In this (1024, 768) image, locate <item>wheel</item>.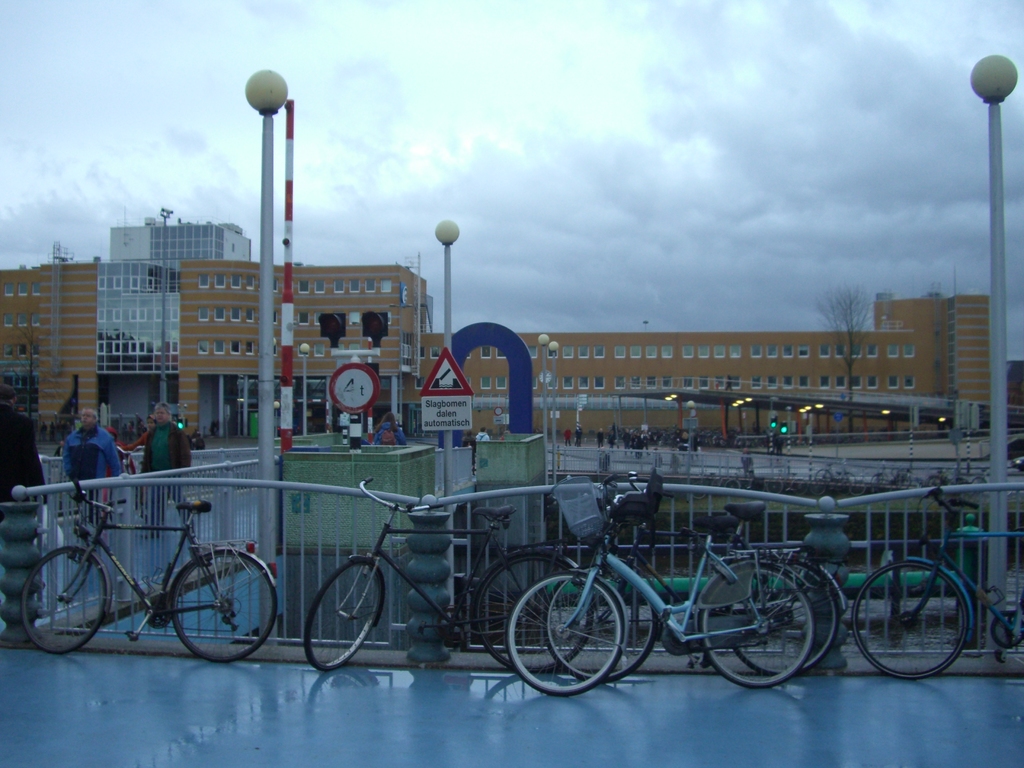
Bounding box: left=807, top=476, right=826, bottom=500.
